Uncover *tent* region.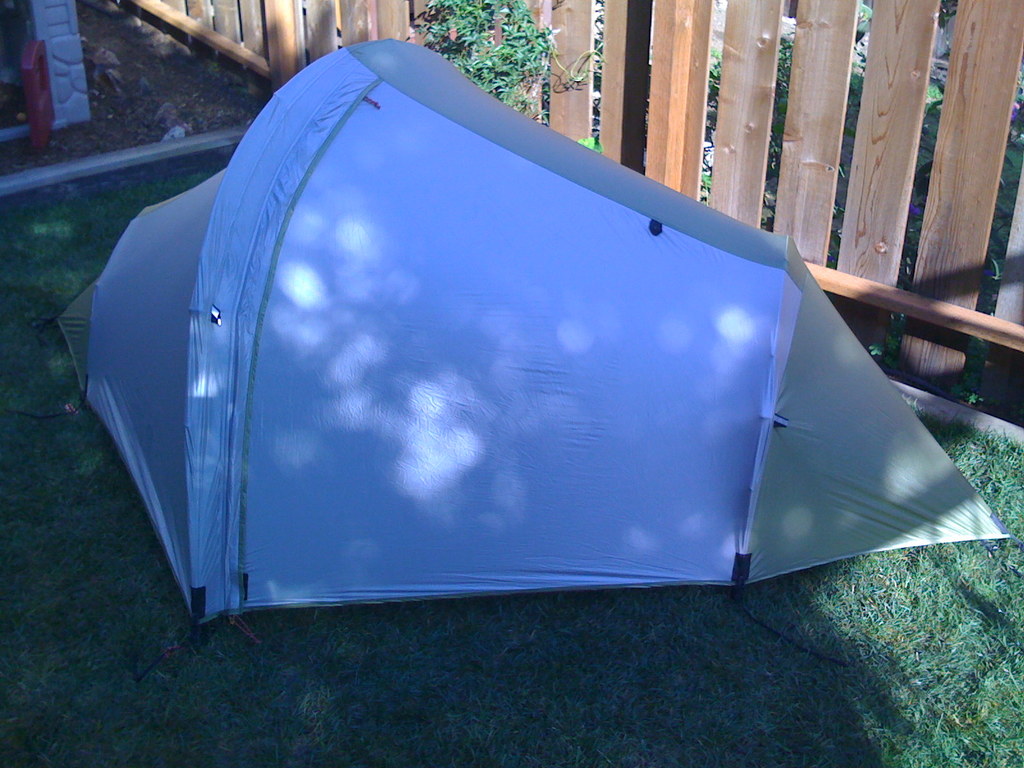
Uncovered: BBox(76, 68, 953, 675).
